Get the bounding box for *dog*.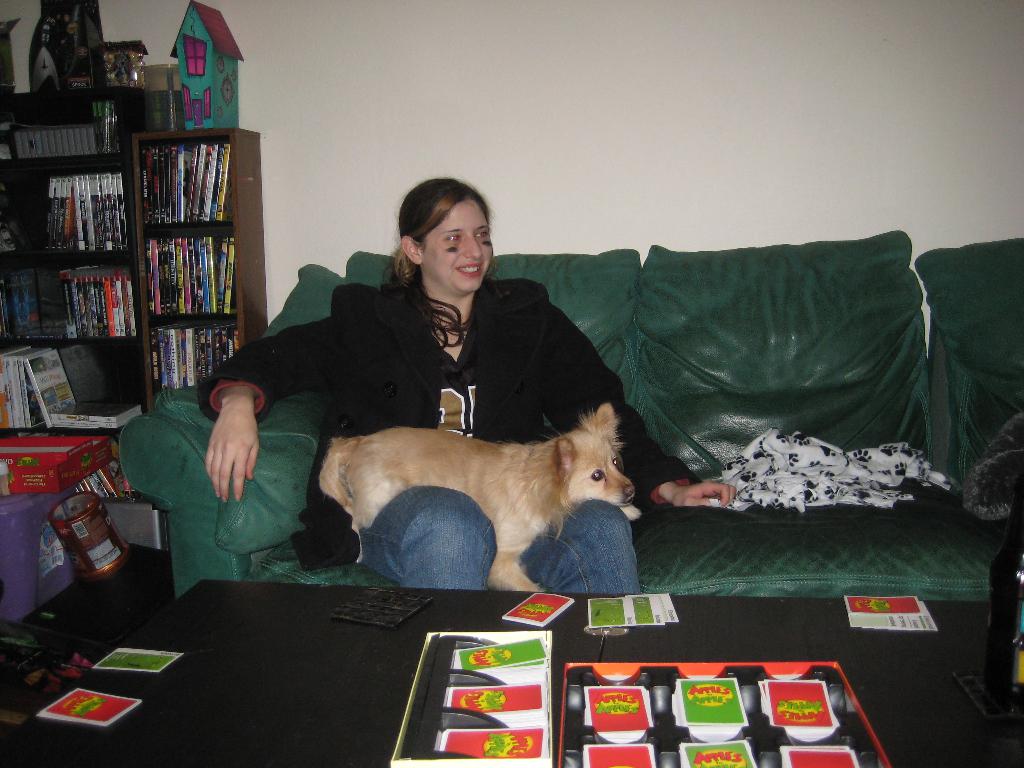
[317, 402, 643, 595].
